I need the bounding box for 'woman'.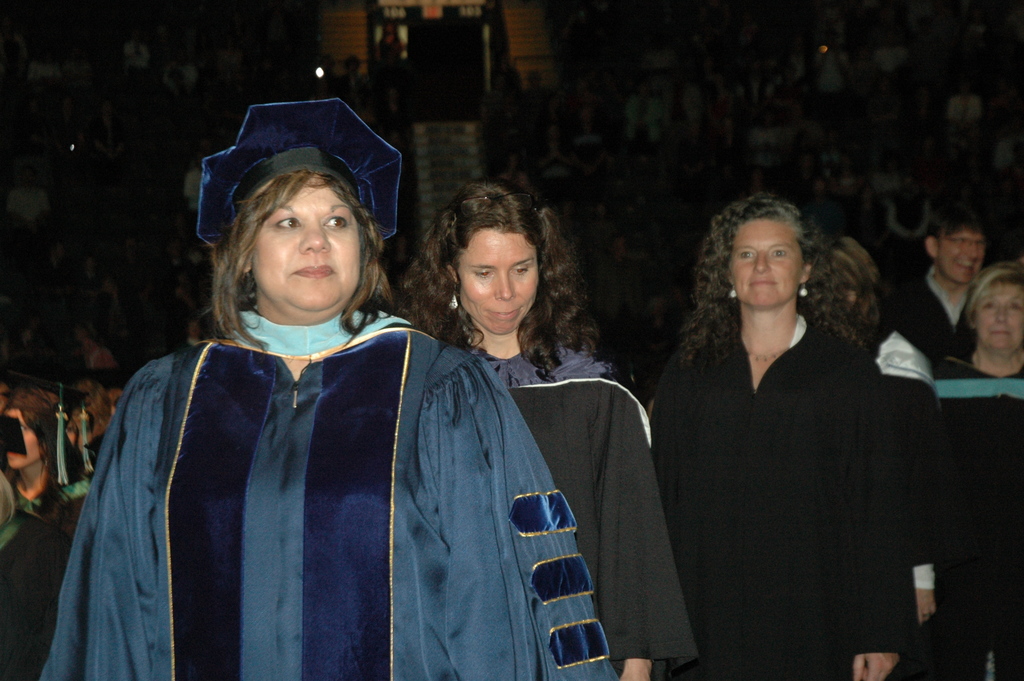
Here it is: box(639, 181, 911, 680).
